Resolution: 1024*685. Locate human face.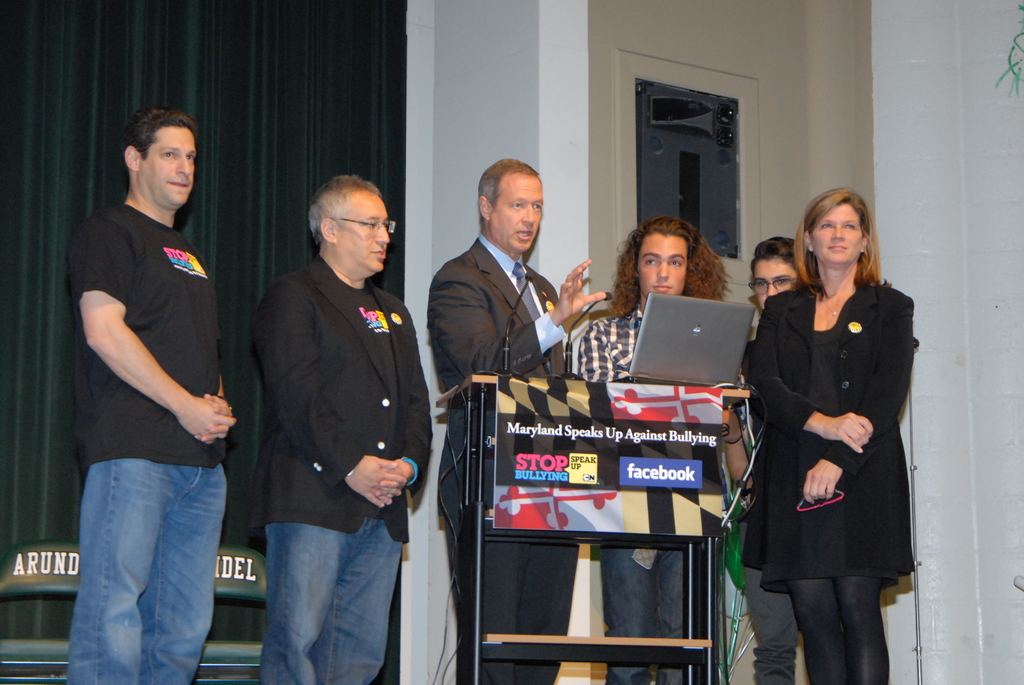
box=[140, 125, 195, 206].
